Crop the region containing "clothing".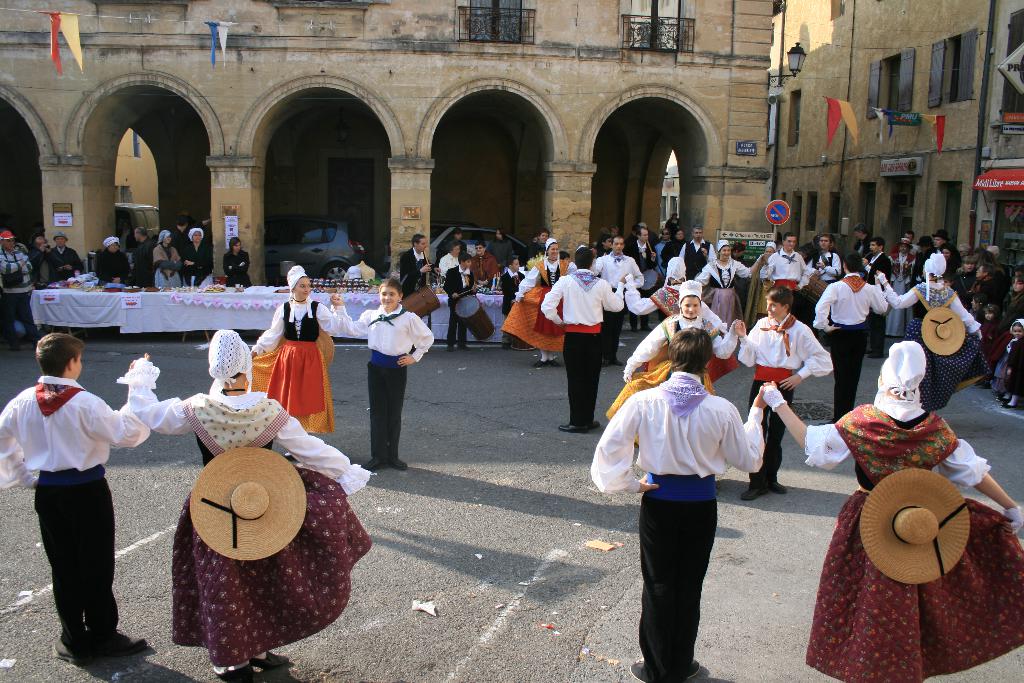
Crop region: box=[15, 361, 131, 638].
